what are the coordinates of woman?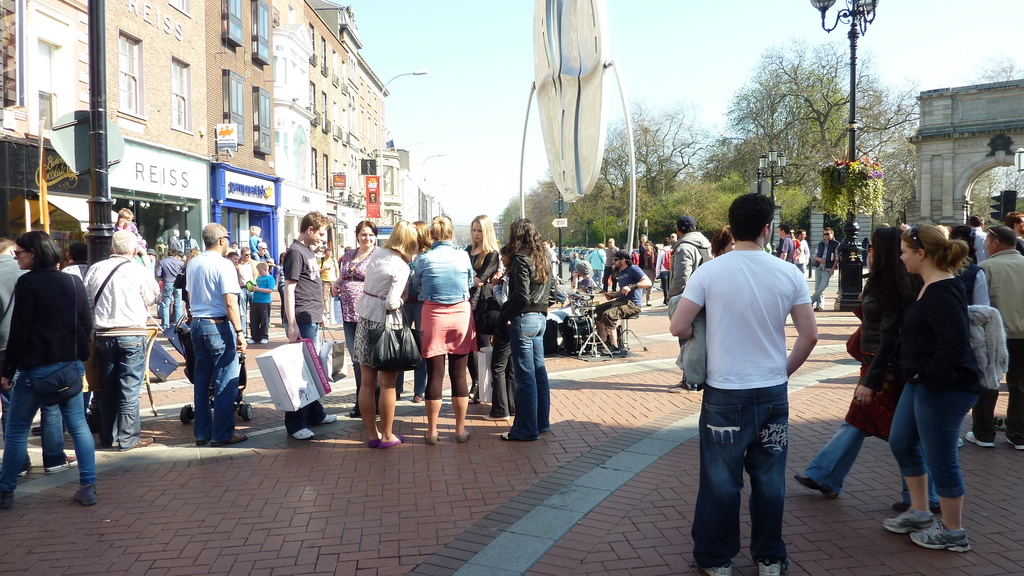
bbox=(0, 230, 101, 515).
